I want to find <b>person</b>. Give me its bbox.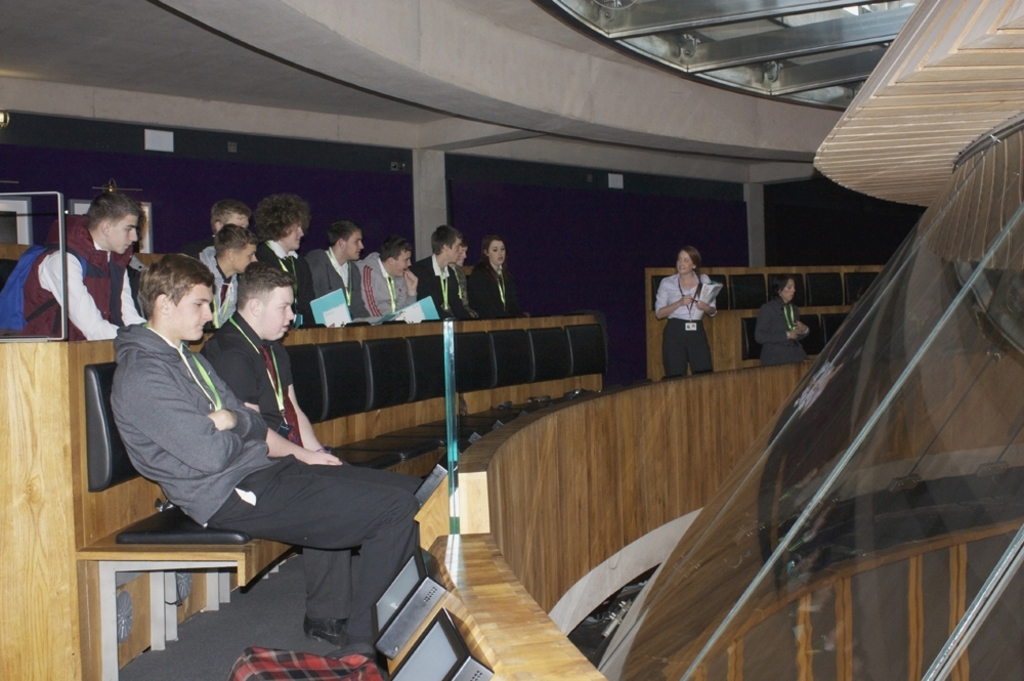
locate(237, 193, 307, 326).
